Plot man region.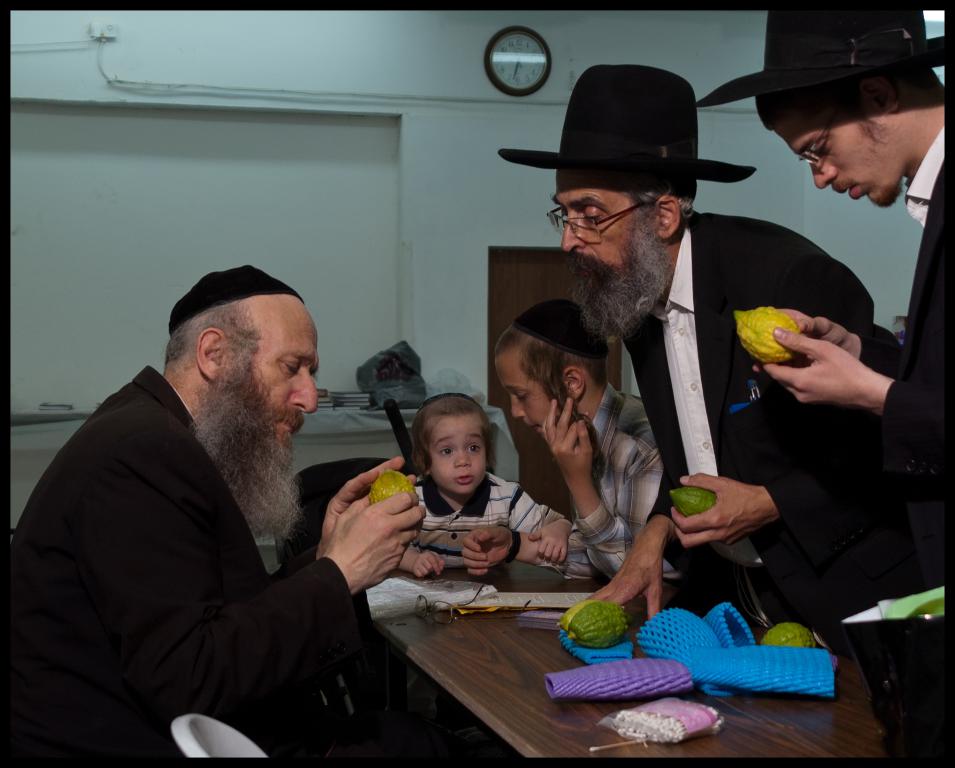
Plotted at box=[498, 69, 896, 659].
